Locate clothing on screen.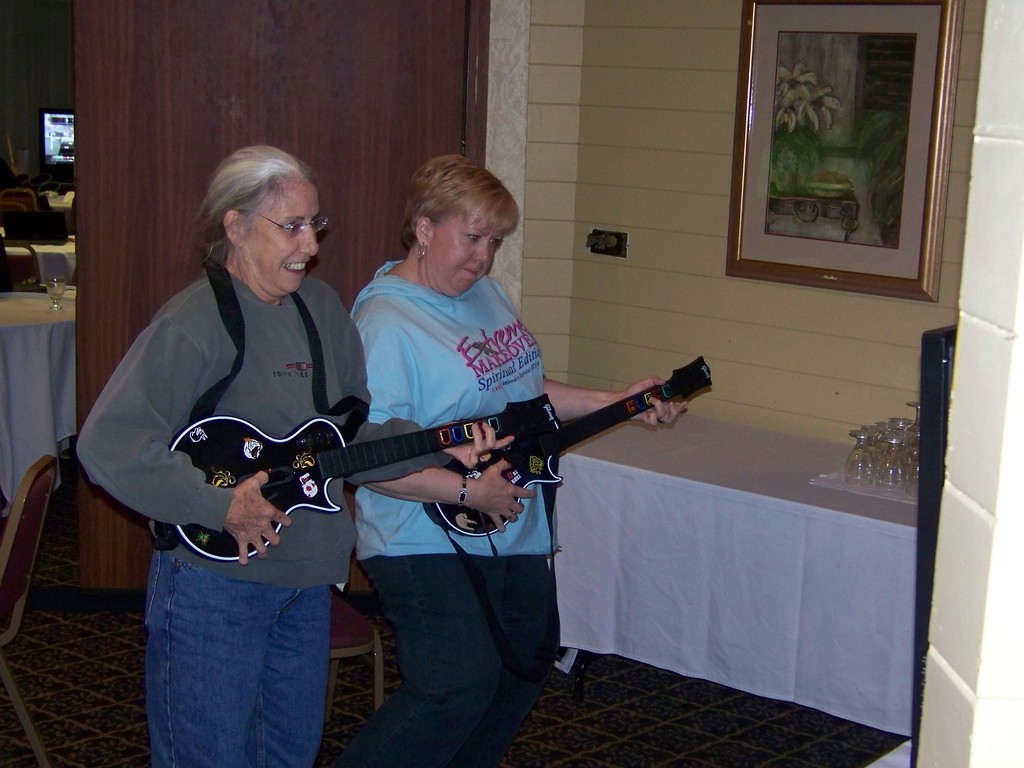
On screen at bbox(357, 253, 559, 767).
